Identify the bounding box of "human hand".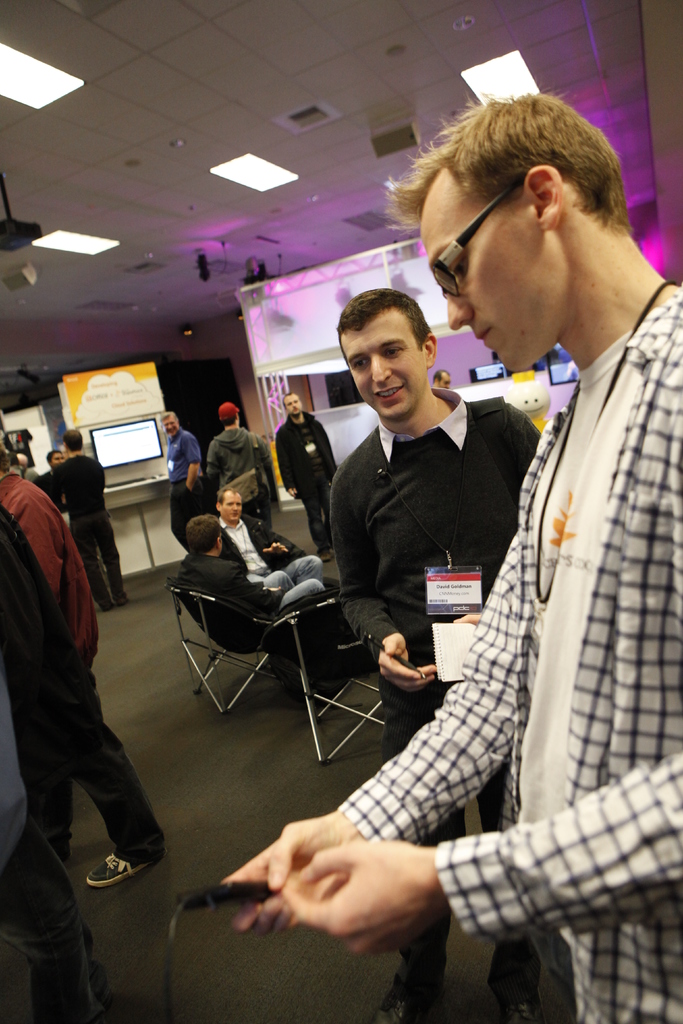
rect(374, 635, 445, 707).
